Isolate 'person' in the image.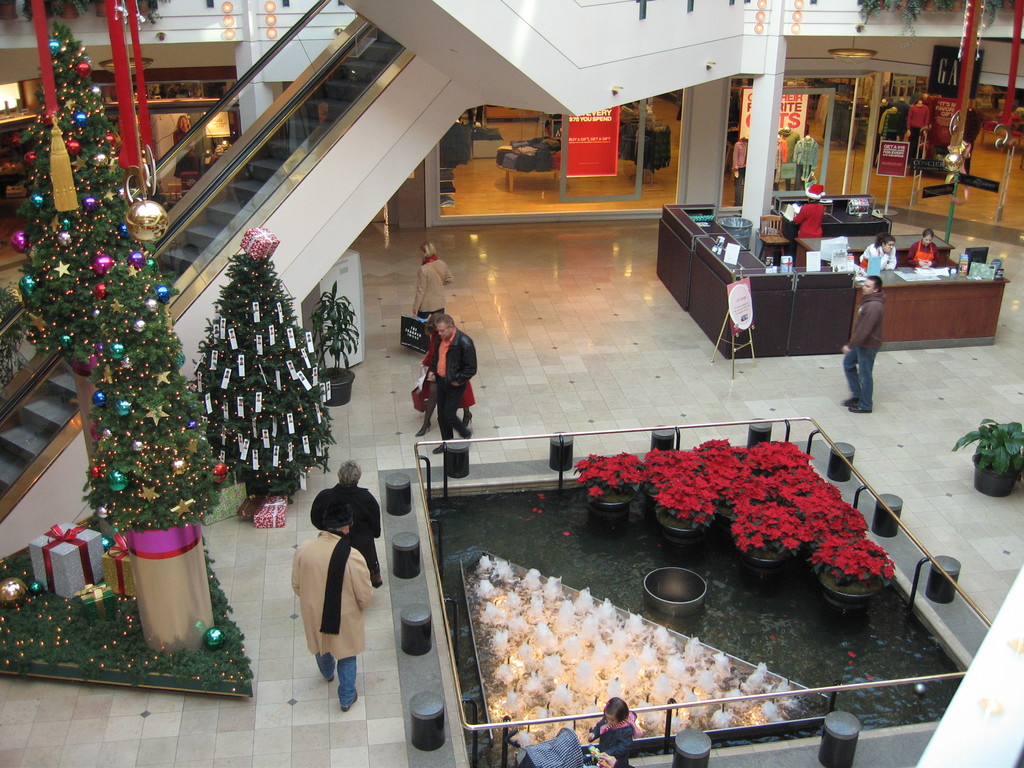
Isolated region: left=907, top=227, right=936, bottom=269.
